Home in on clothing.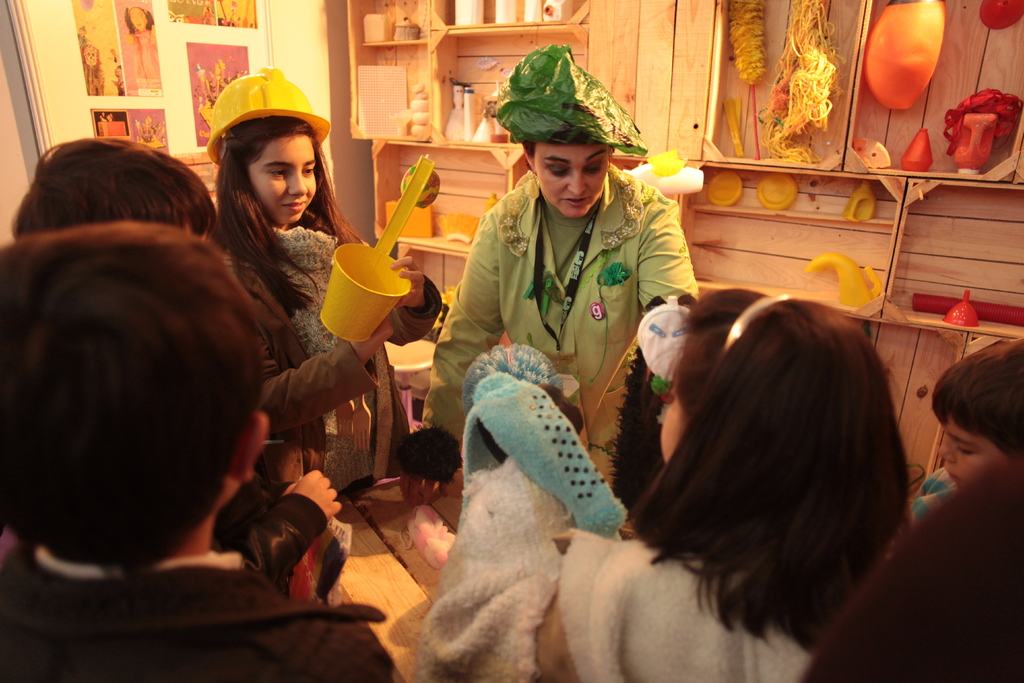
Homed in at (211, 470, 330, 596).
